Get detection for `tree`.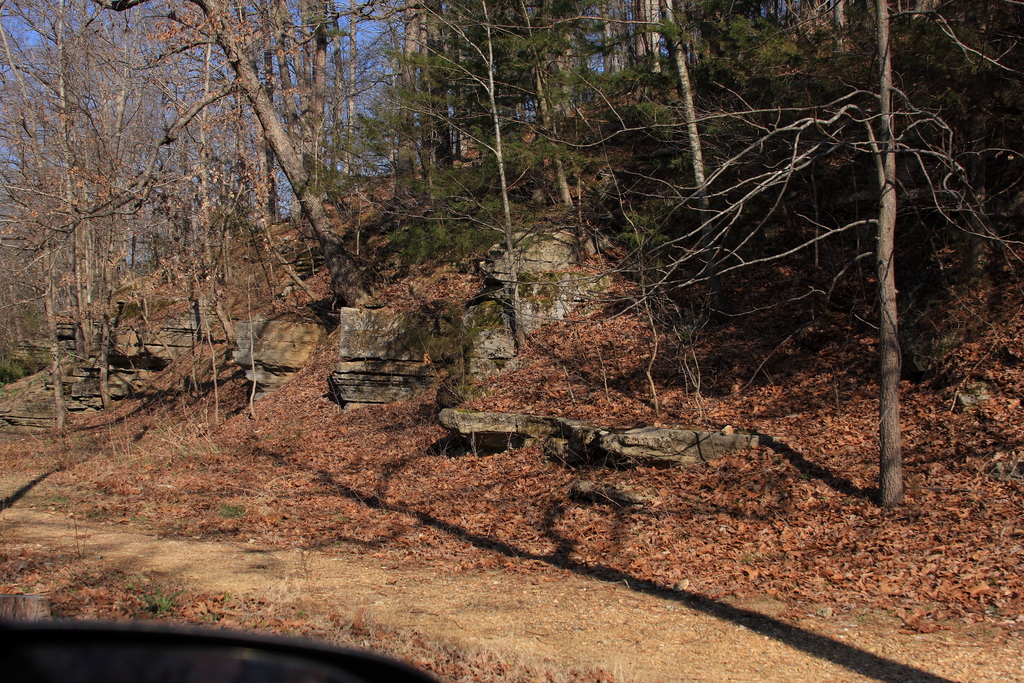
Detection: x1=867, y1=0, x2=1023, y2=302.
